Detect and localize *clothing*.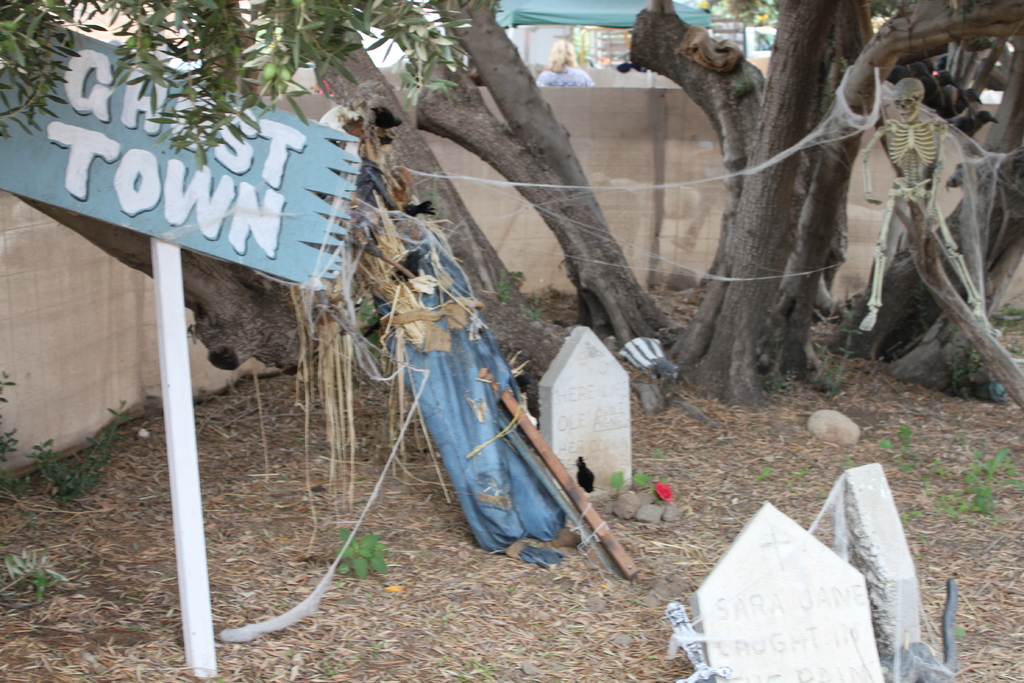
Localized at region(532, 62, 594, 87).
